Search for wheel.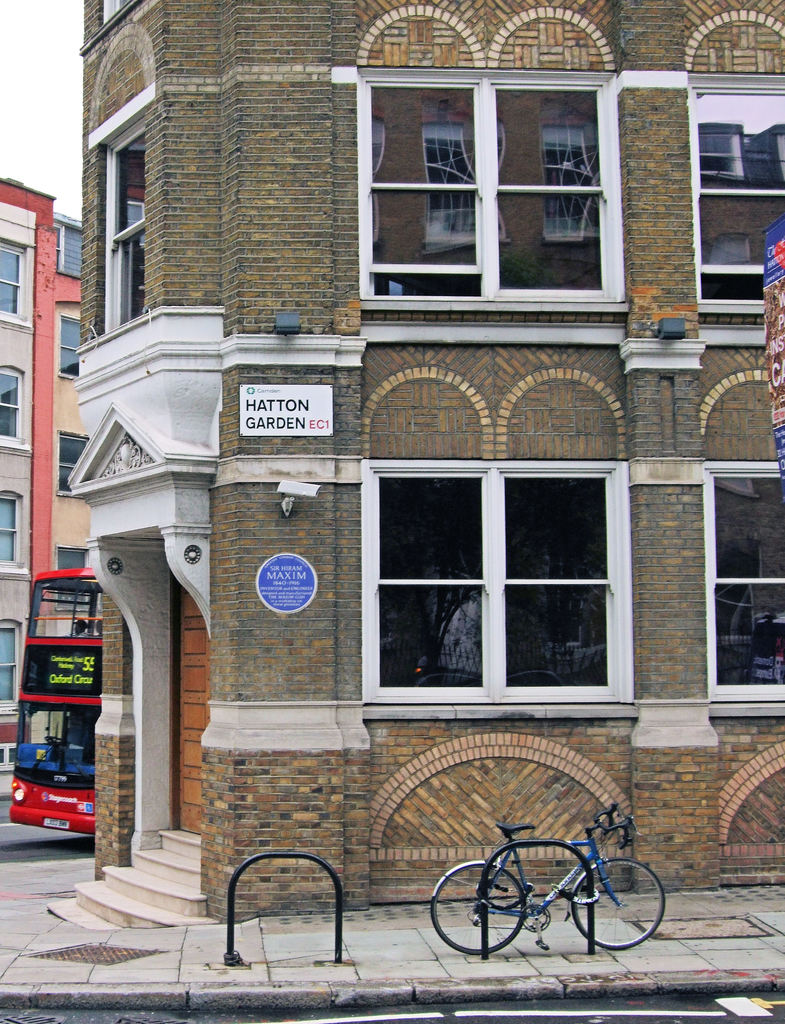
Found at [left=431, top=860, right=524, bottom=956].
